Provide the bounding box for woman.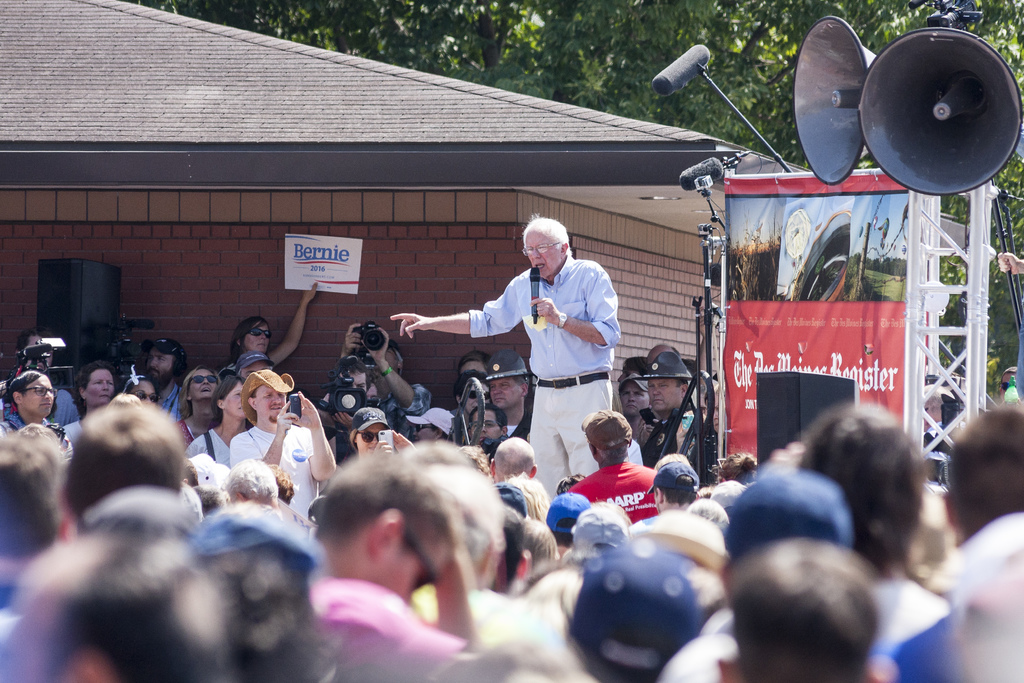
{"left": 226, "top": 284, "right": 321, "bottom": 370}.
